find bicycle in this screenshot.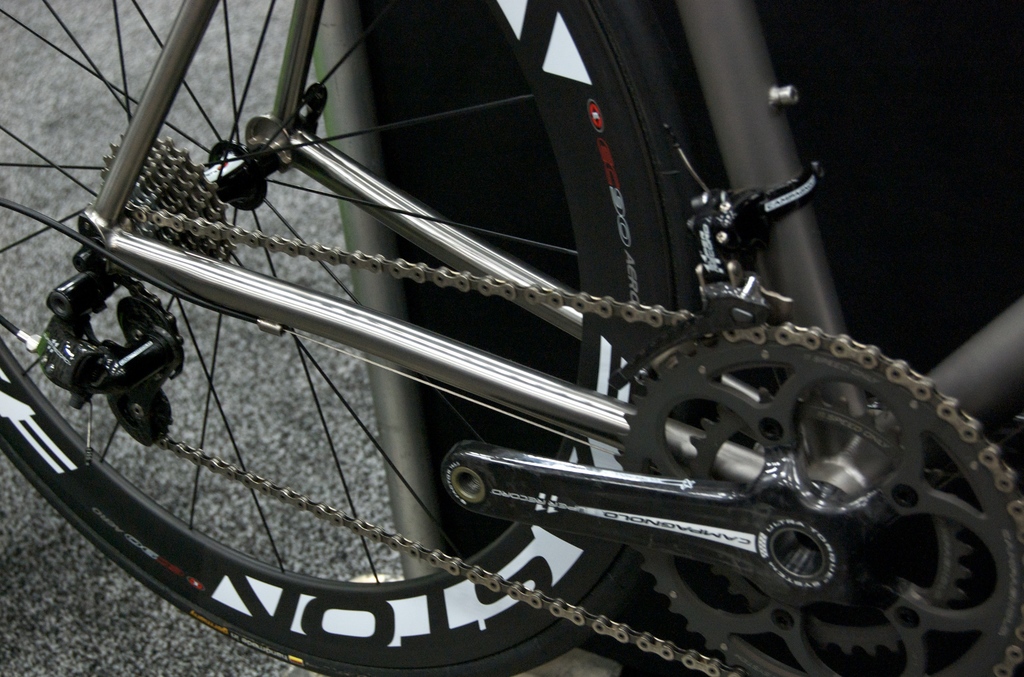
The bounding box for bicycle is [left=1, top=0, right=1023, bottom=676].
